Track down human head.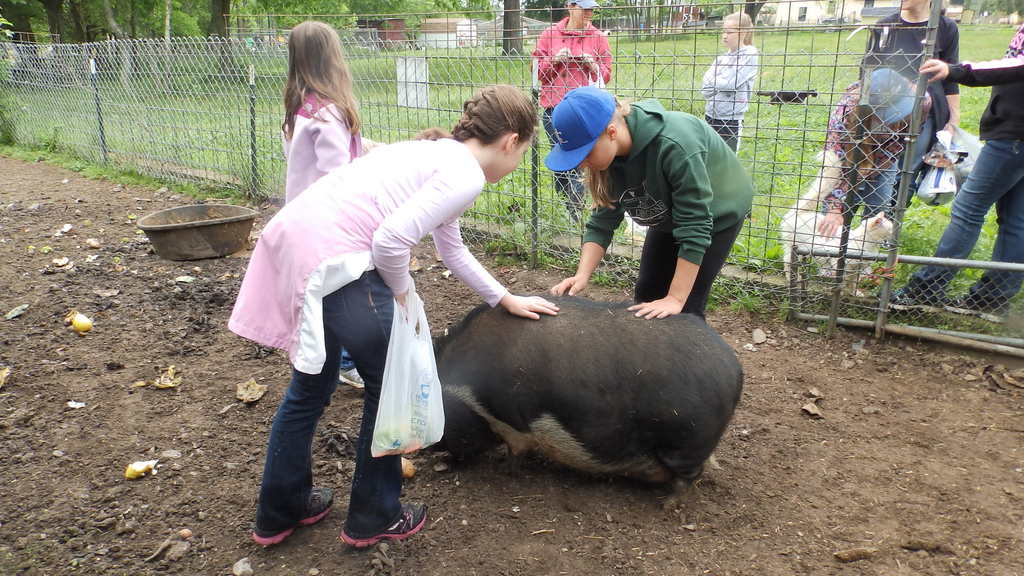
Tracked to (566, 0, 596, 24).
